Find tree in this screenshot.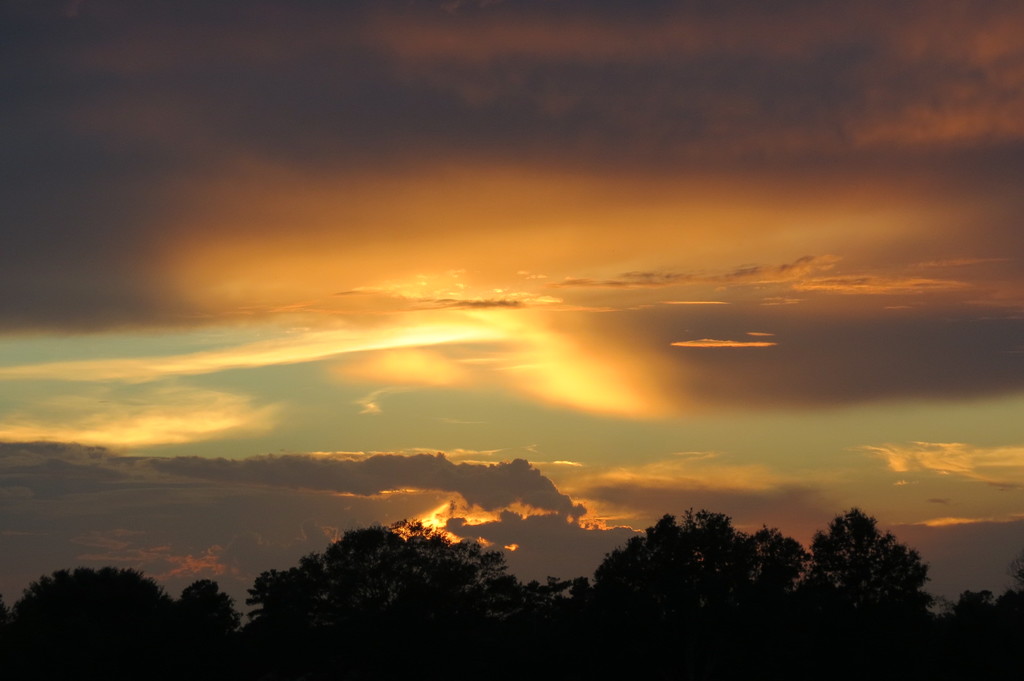
The bounding box for tree is 180, 584, 241, 659.
